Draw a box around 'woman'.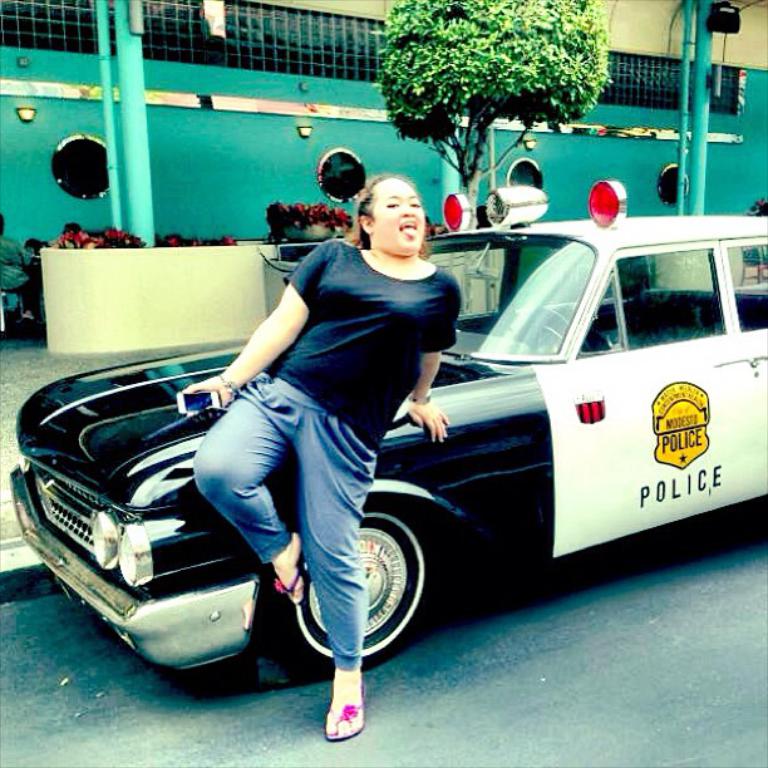
l=139, t=161, r=458, b=707.
